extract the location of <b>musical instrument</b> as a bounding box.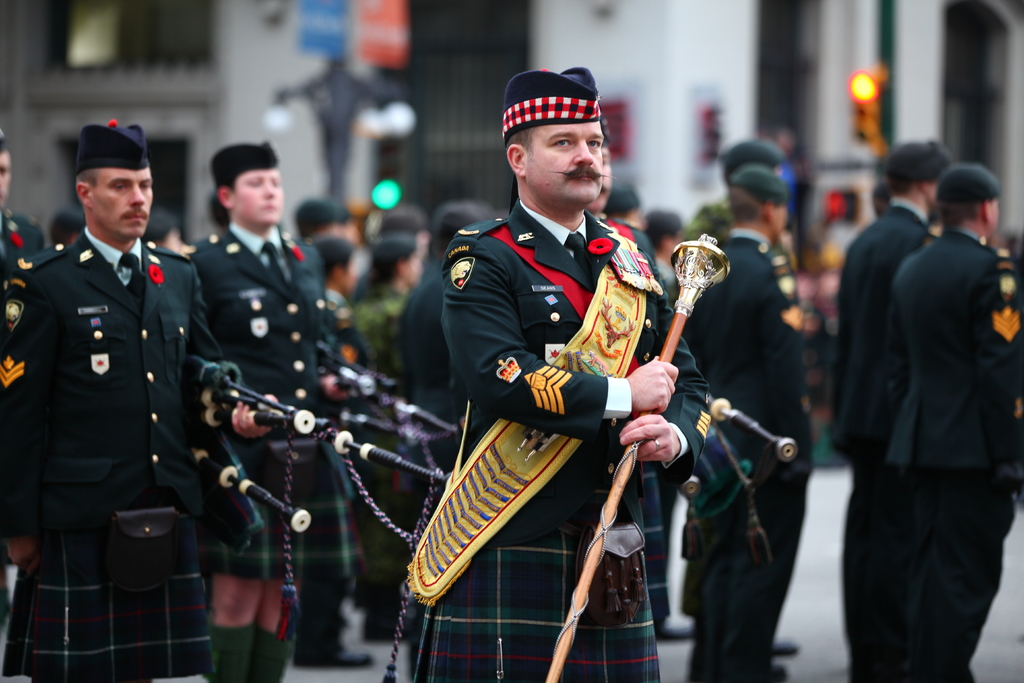
683 384 806 554.
